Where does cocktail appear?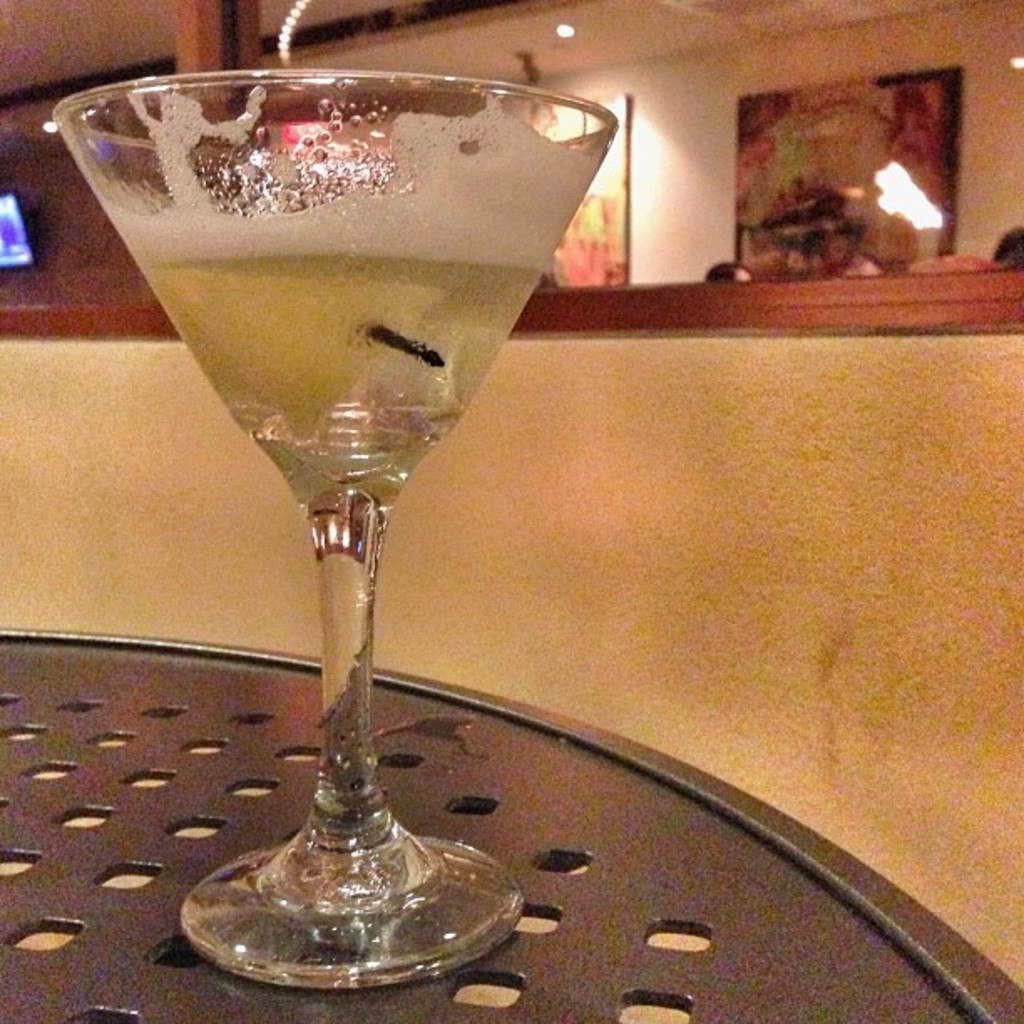
Appears at rect(23, 35, 639, 997).
